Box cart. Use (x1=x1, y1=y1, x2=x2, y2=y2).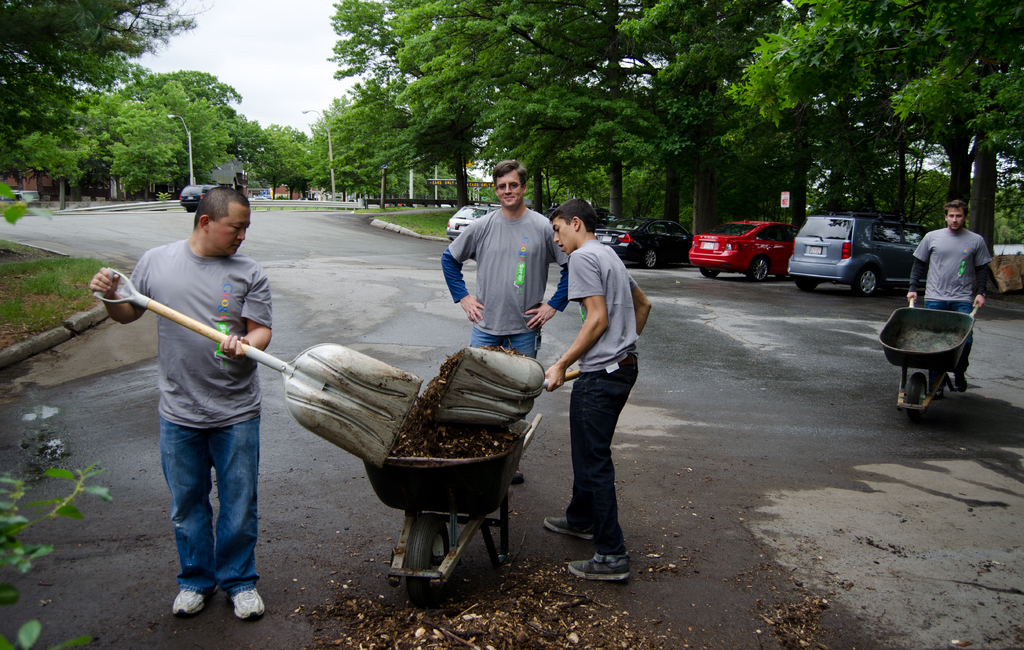
(x1=360, y1=414, x2=541, y2=612).
